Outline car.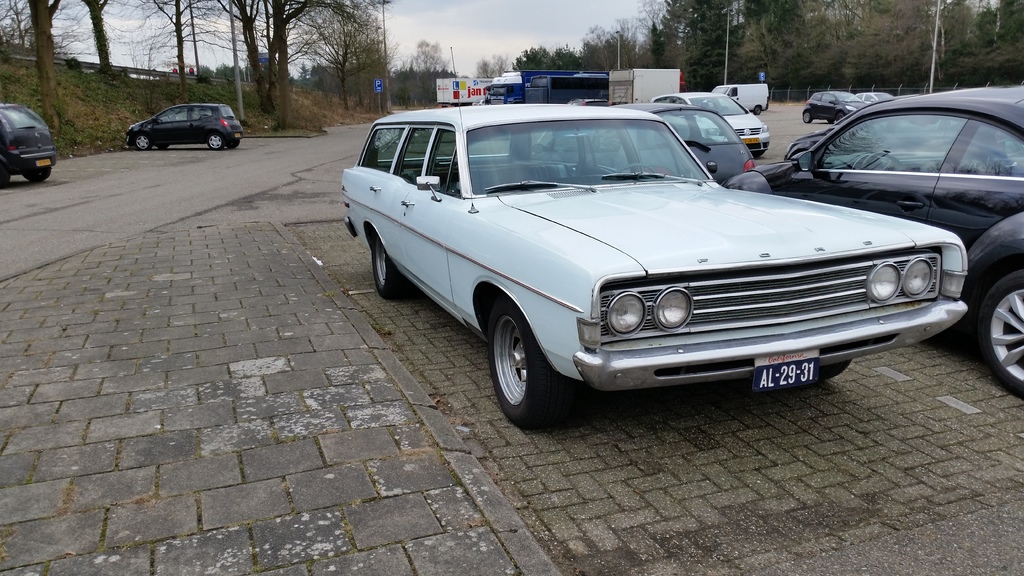
Outline: [0,97,56,182].
